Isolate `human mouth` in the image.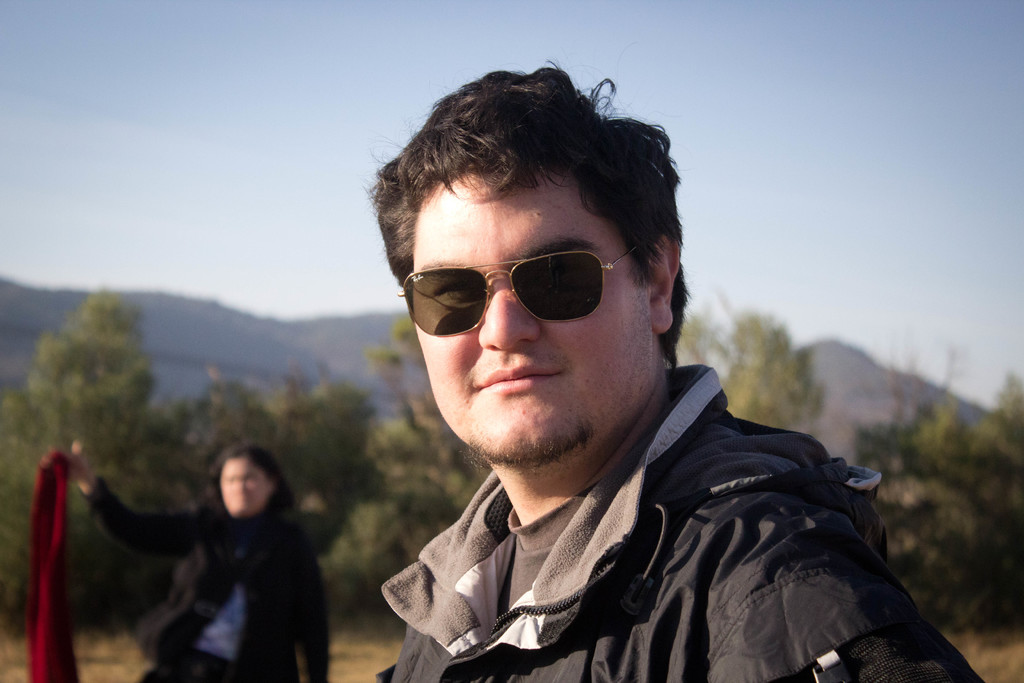
Isolated region: bbox=[473, 365, 563, 391].
